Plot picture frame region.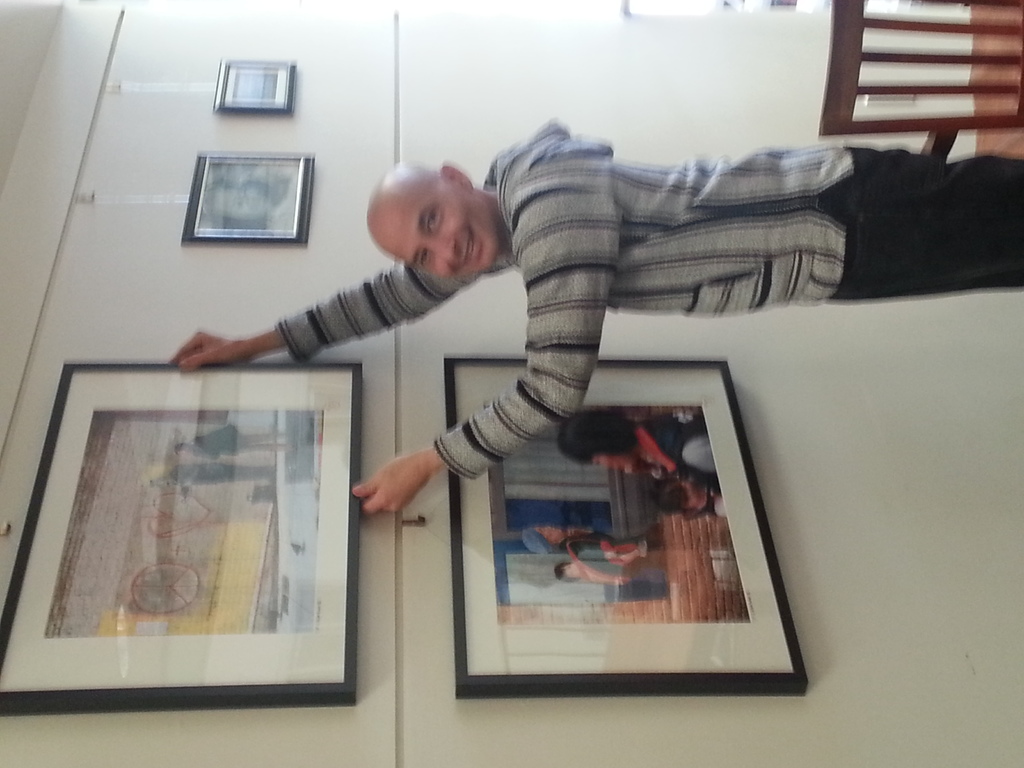
Plotted at locate(178, 152, 318, 246).
